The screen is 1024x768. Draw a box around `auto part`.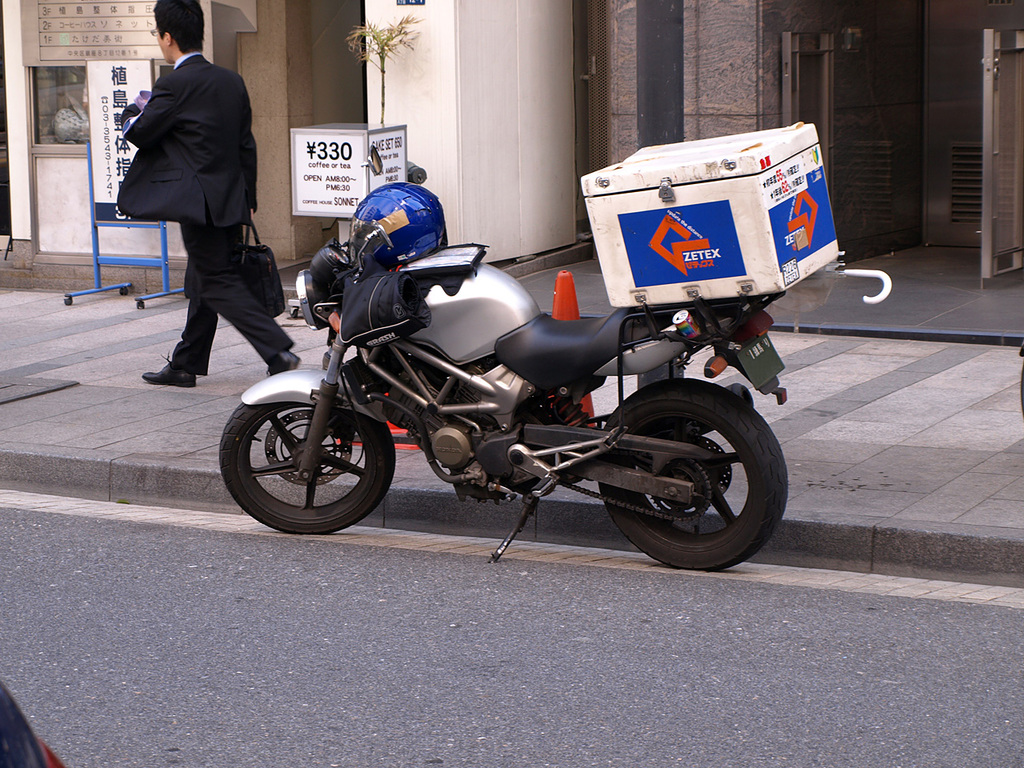
[600,376,787,573].
